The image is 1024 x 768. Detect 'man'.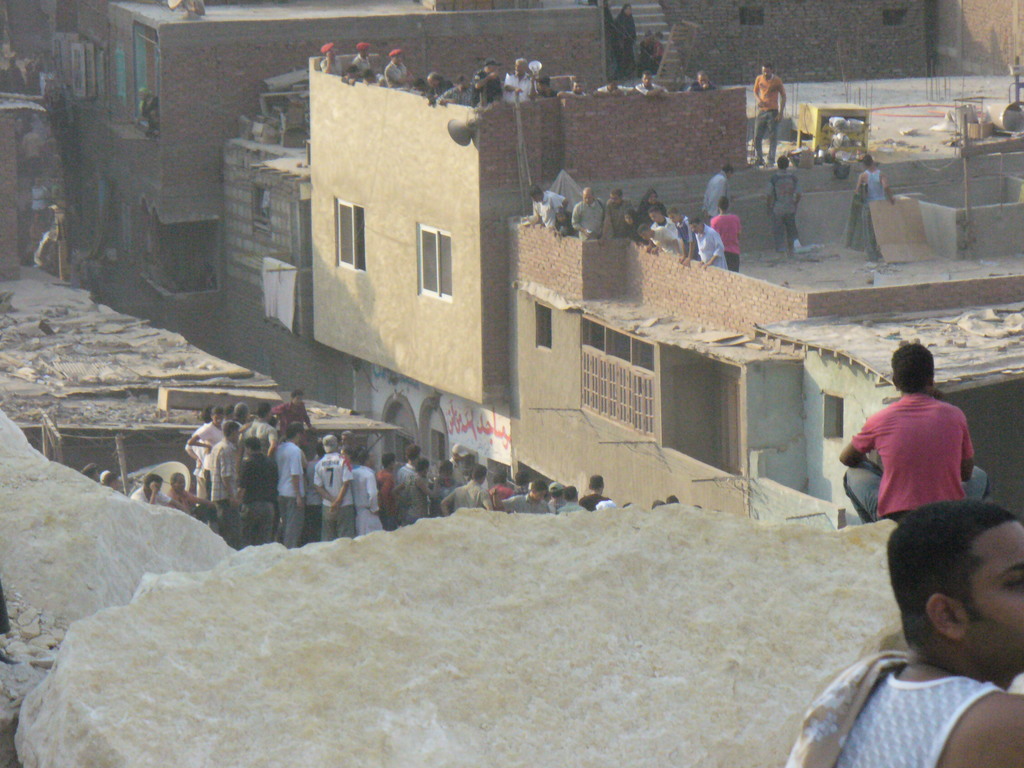
Detection: <box>768,160,814,253</box>.
